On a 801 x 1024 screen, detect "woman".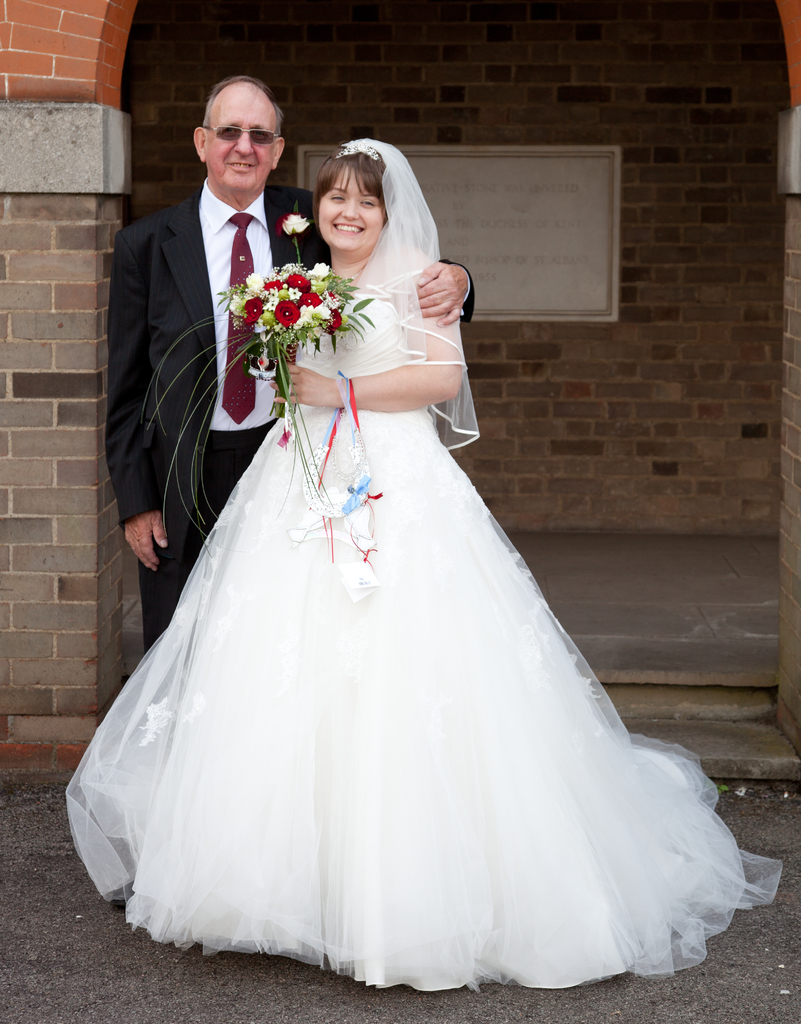
(x1=60, y1=140, x2=765, y2=980).
